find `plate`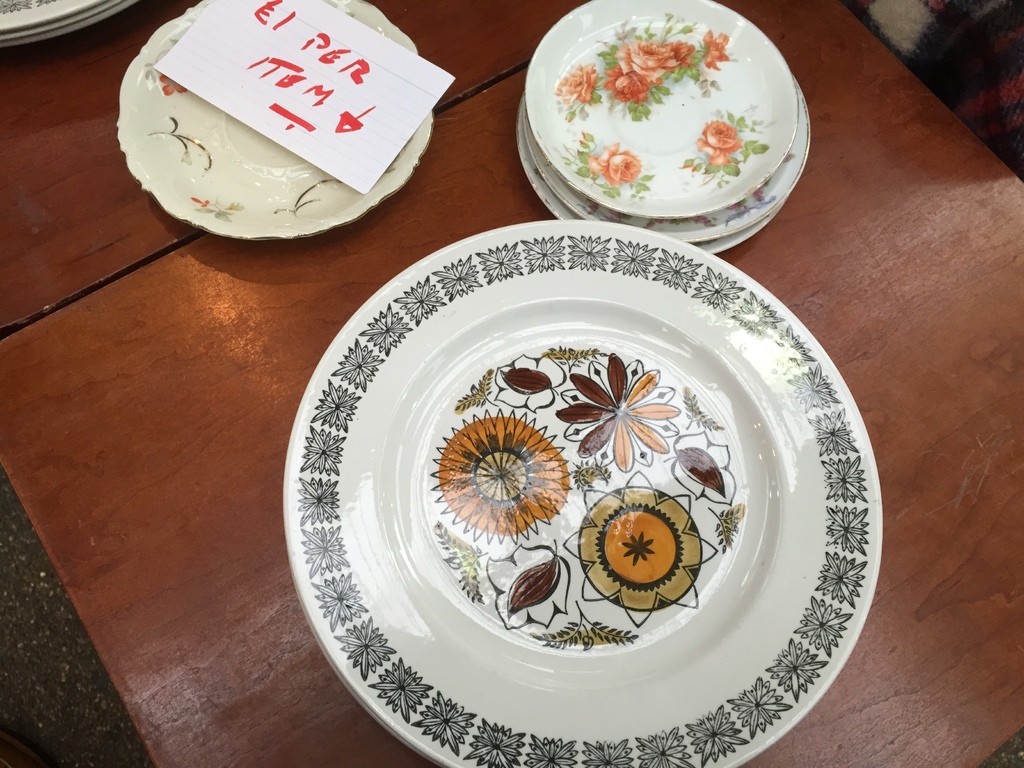
region(115, 0, 436, 239)
